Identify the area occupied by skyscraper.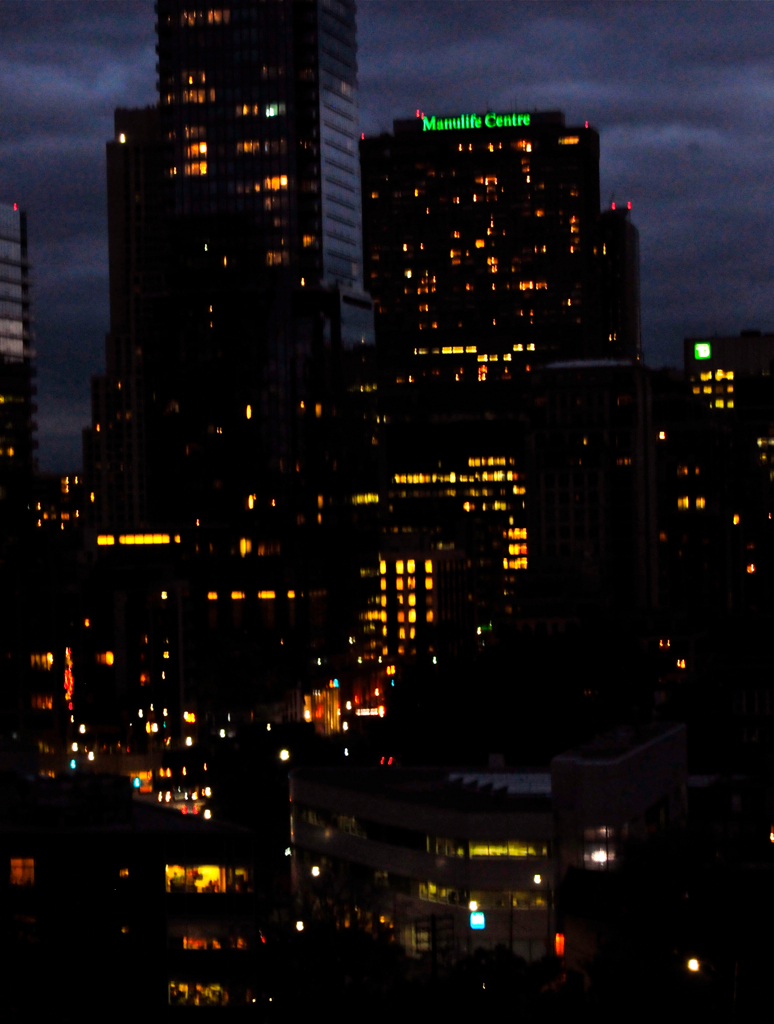
Area: region(125, 0, 377, 482).
